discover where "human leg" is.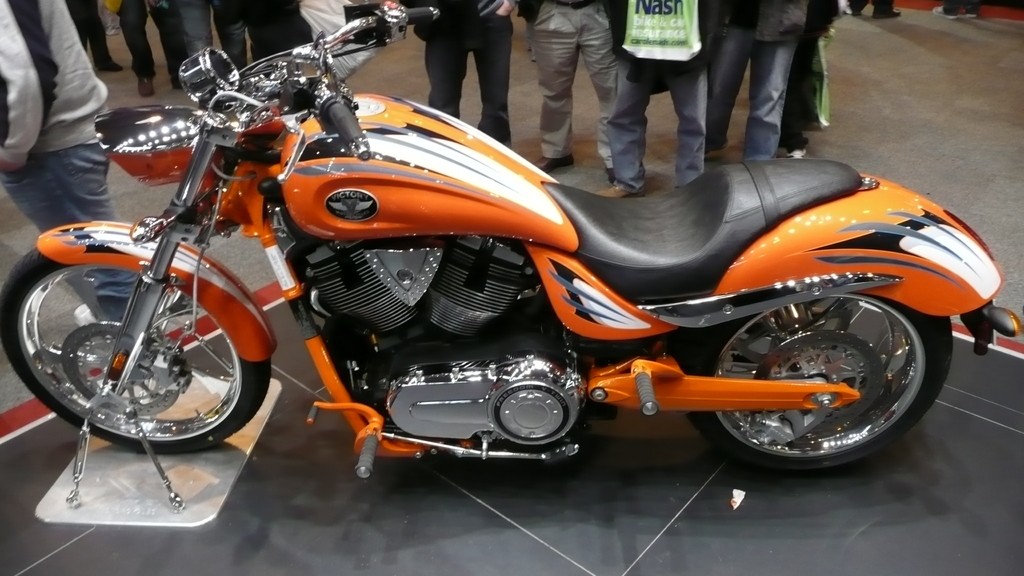
Discovered at left=211, top=0, right=243, bottom=62.
